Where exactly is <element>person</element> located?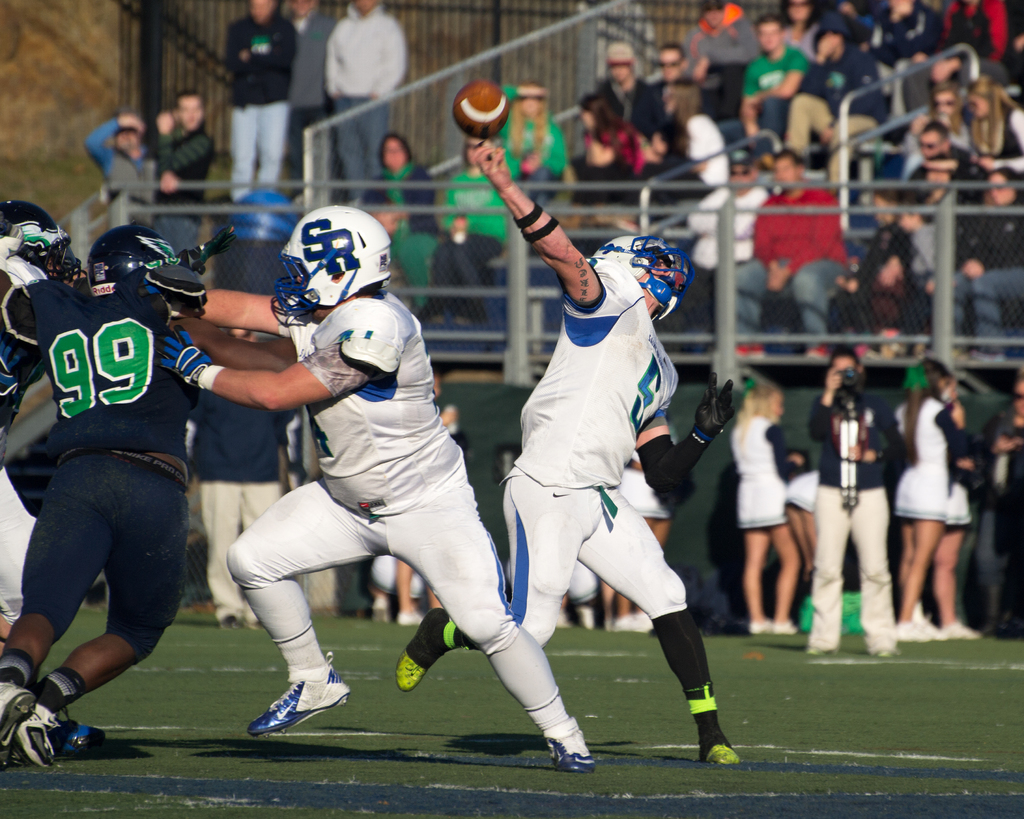
Its bounding box is [325,0,408,214].
